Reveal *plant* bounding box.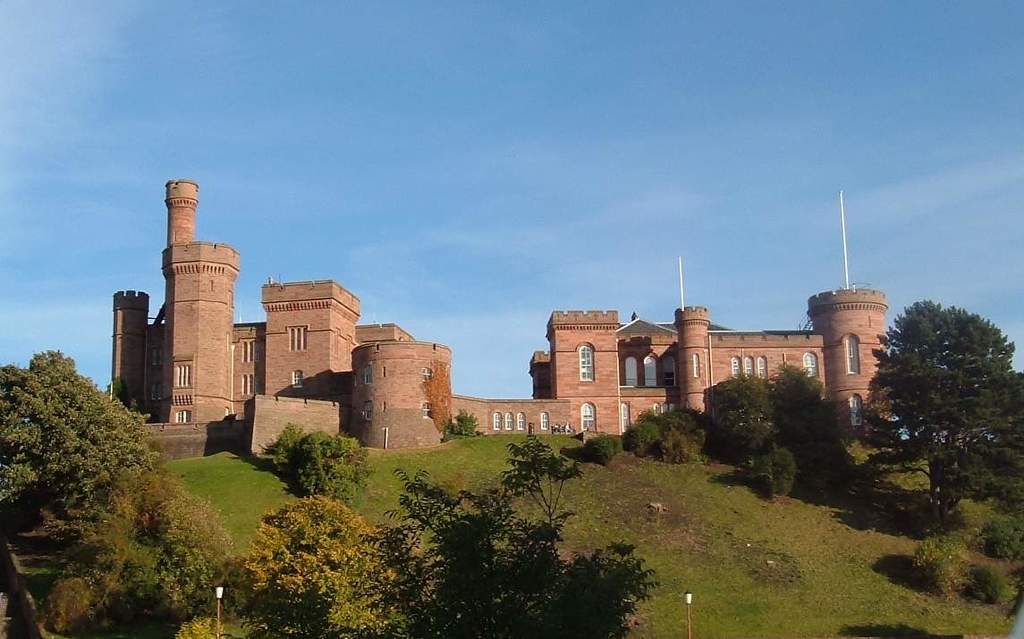
Revealed: 448/407/487/442.
